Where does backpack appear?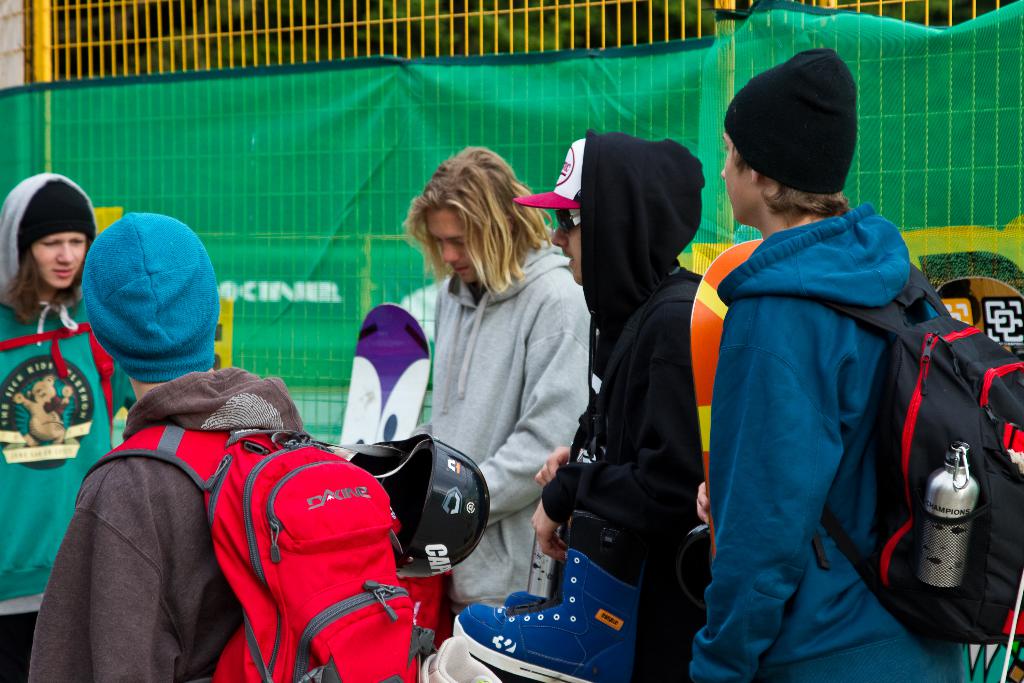
Appears at pyautogui.locateOnScreen(149, 427, 435, 664).
